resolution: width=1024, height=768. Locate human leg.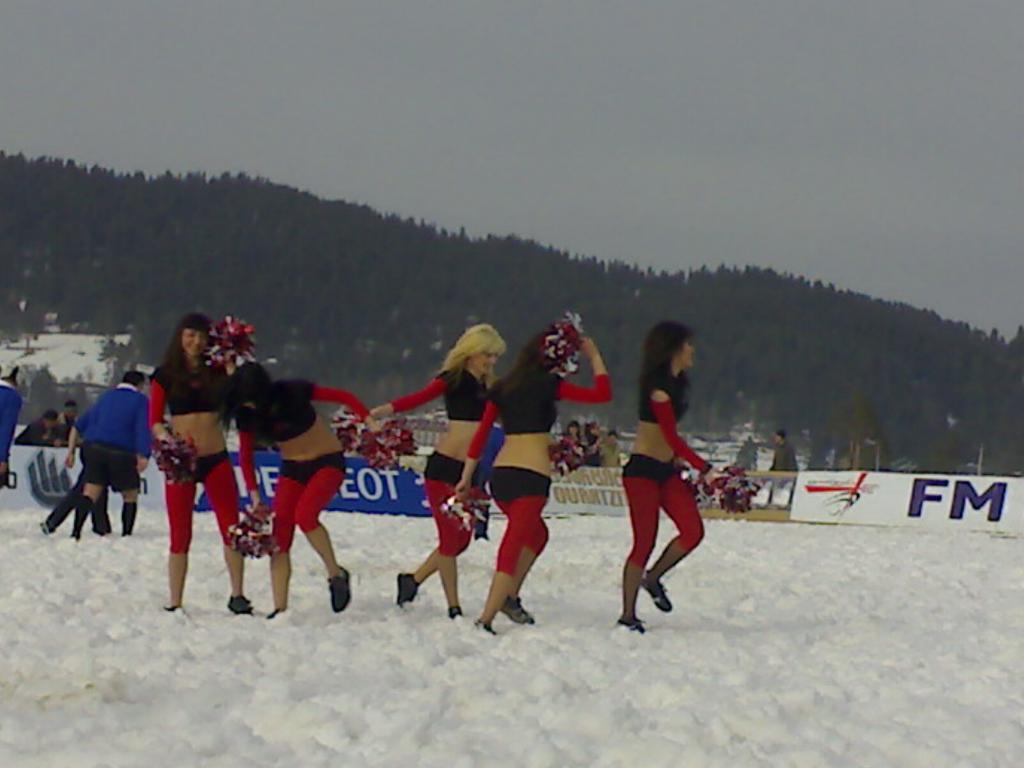
x1=310, y1=462, x2=345, y2=607.
